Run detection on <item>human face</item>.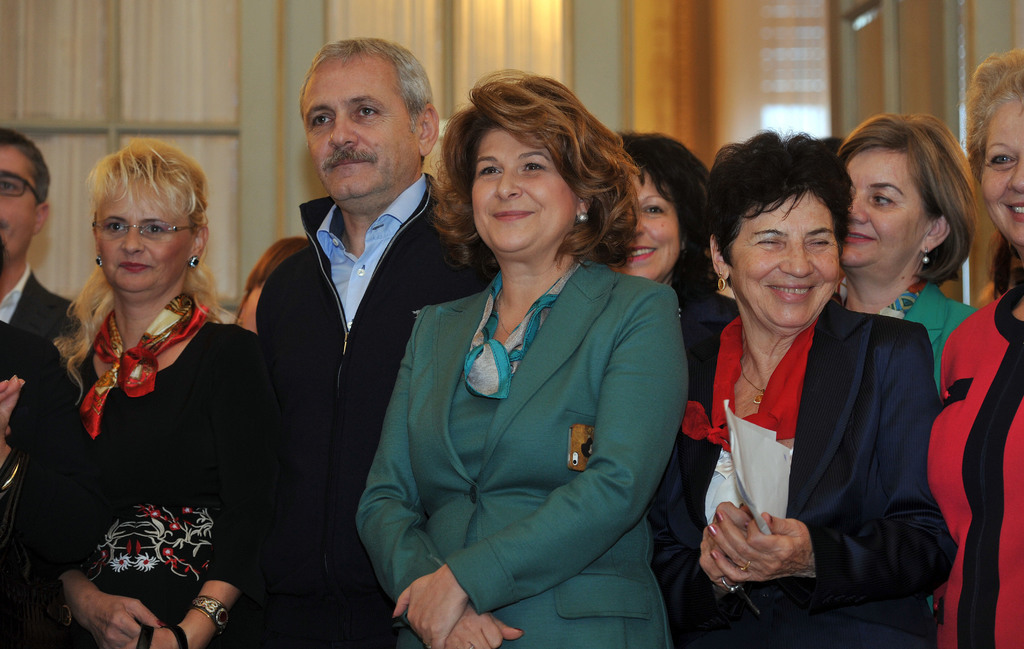
Result: Rect(614, 170, 680, 278).
